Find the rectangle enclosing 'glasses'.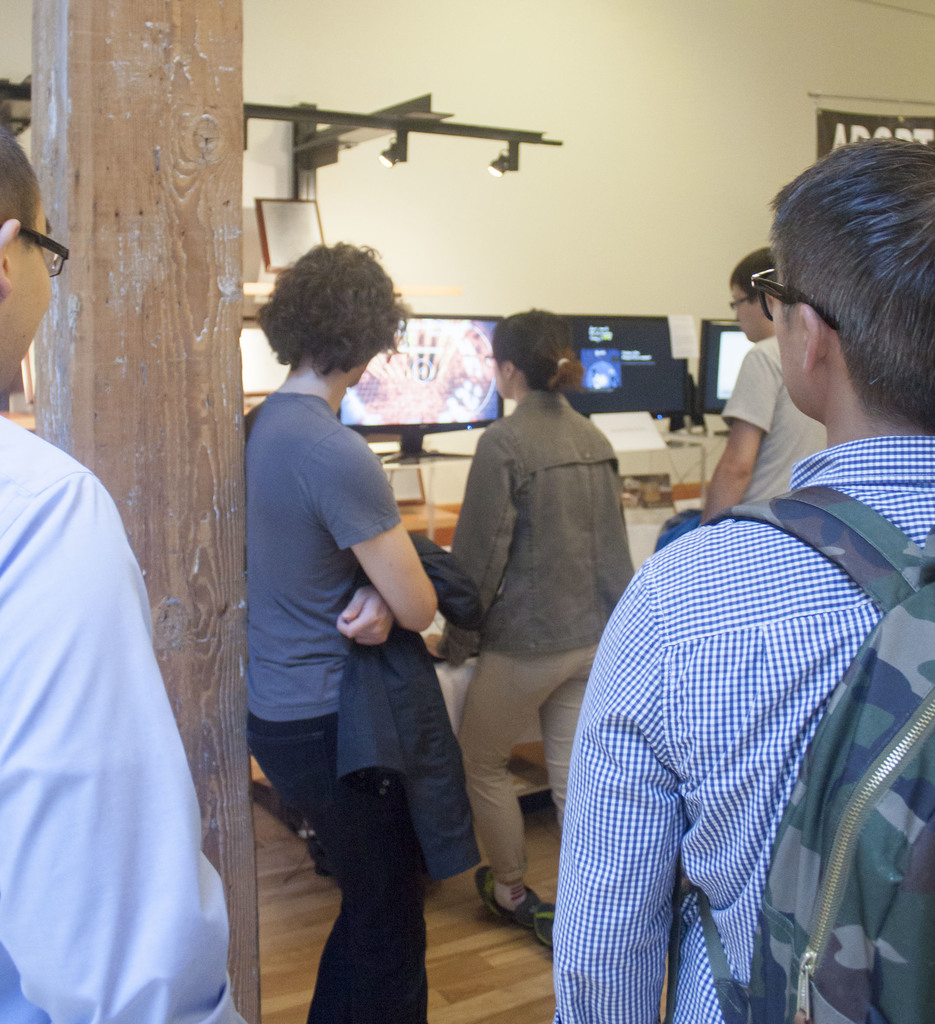
{"x1": 729, "y1": 292, "x2": 751, "y2": 310}.
